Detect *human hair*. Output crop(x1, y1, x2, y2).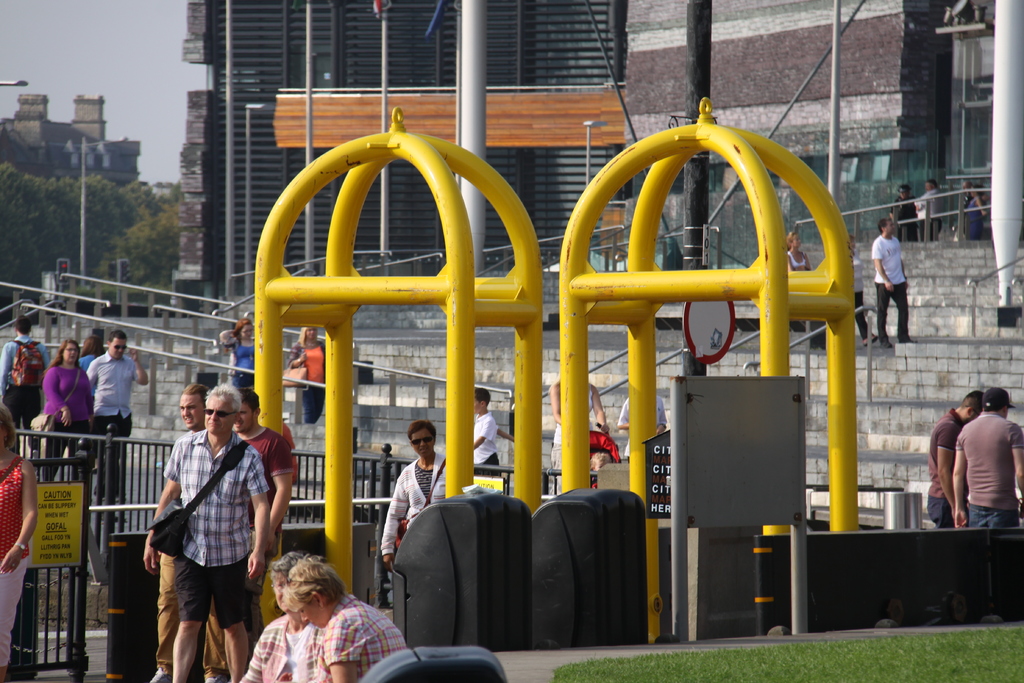
crop(850, 235, 857, 243).
